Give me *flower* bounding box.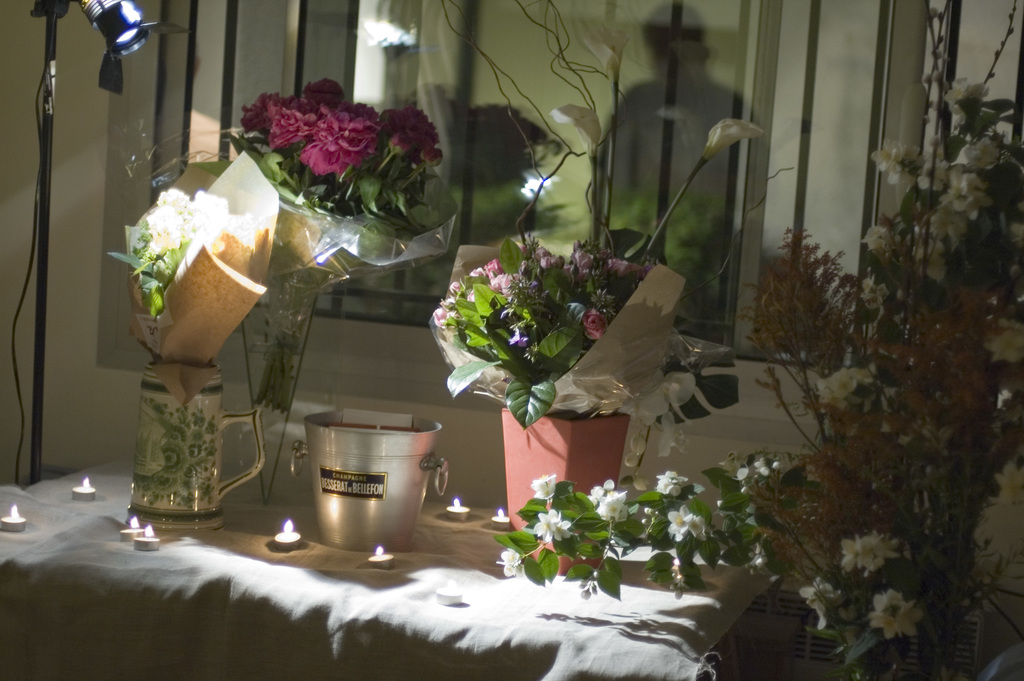
[691,115,767,163].
